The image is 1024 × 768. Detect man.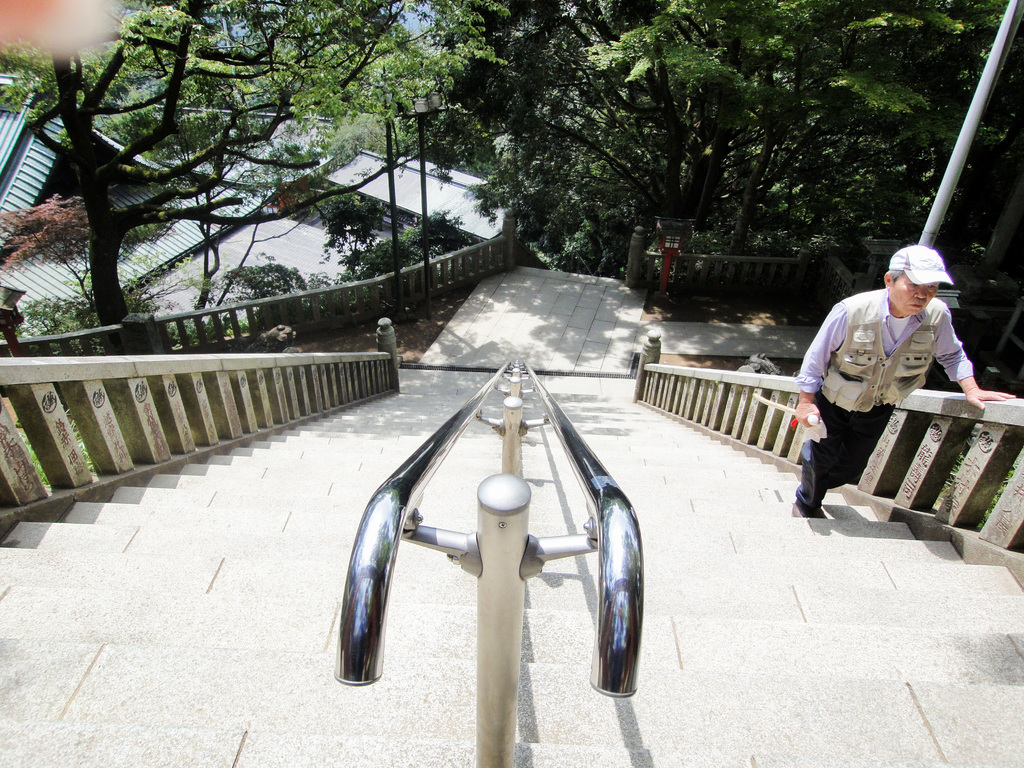
Detection: crop(784, 248, 1003, 511).
